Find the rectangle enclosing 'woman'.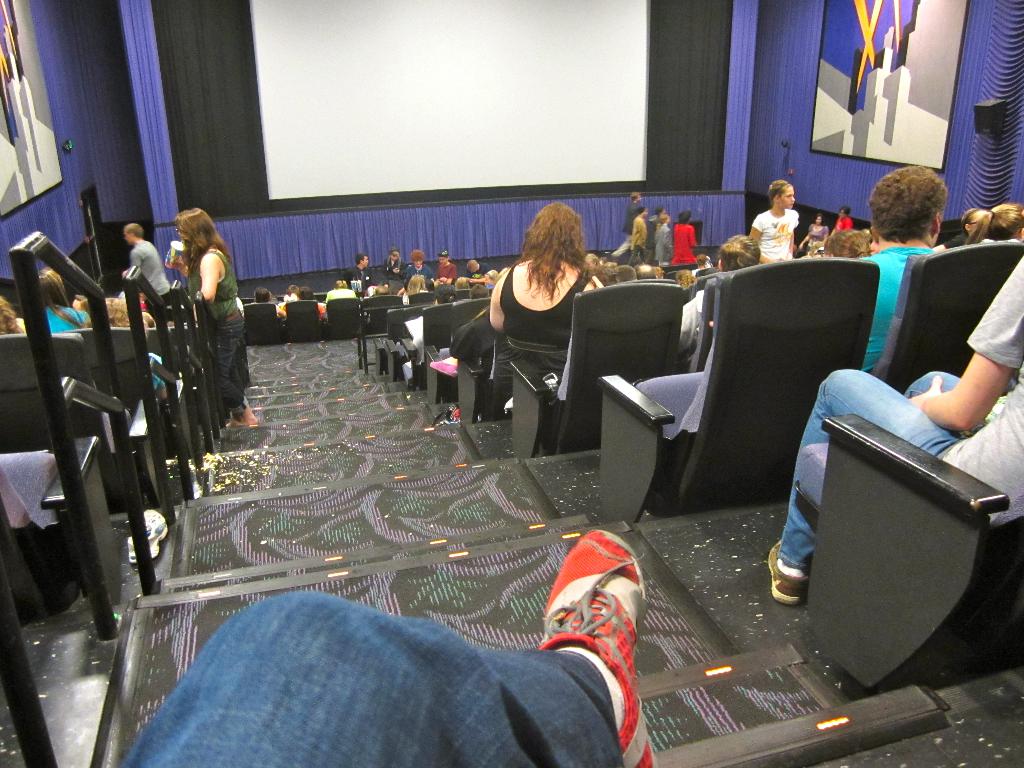
box=[477, 199, 621, 388].
